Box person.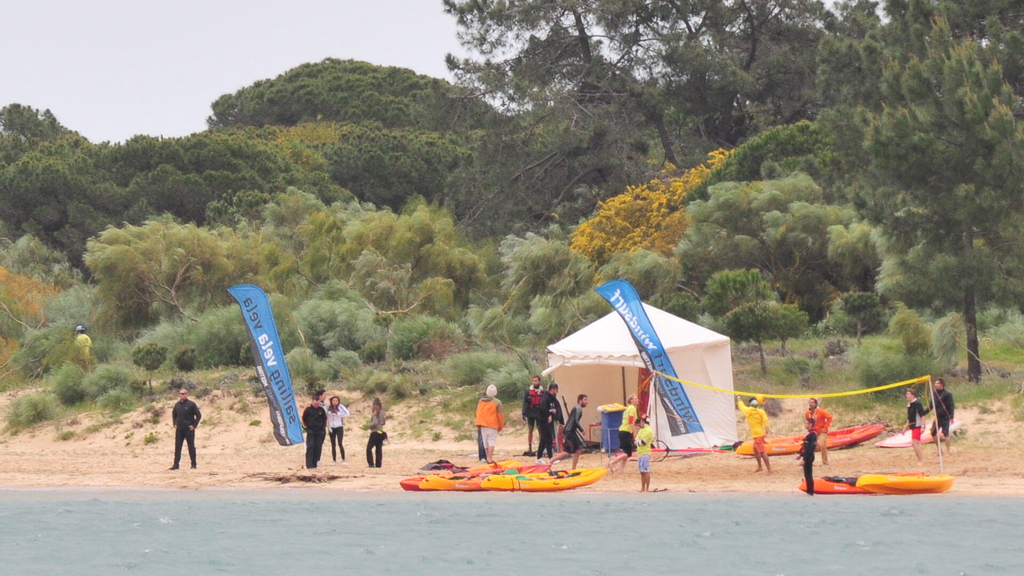
pyautogui.locateOnScreen(301, 397, 323, 466).
